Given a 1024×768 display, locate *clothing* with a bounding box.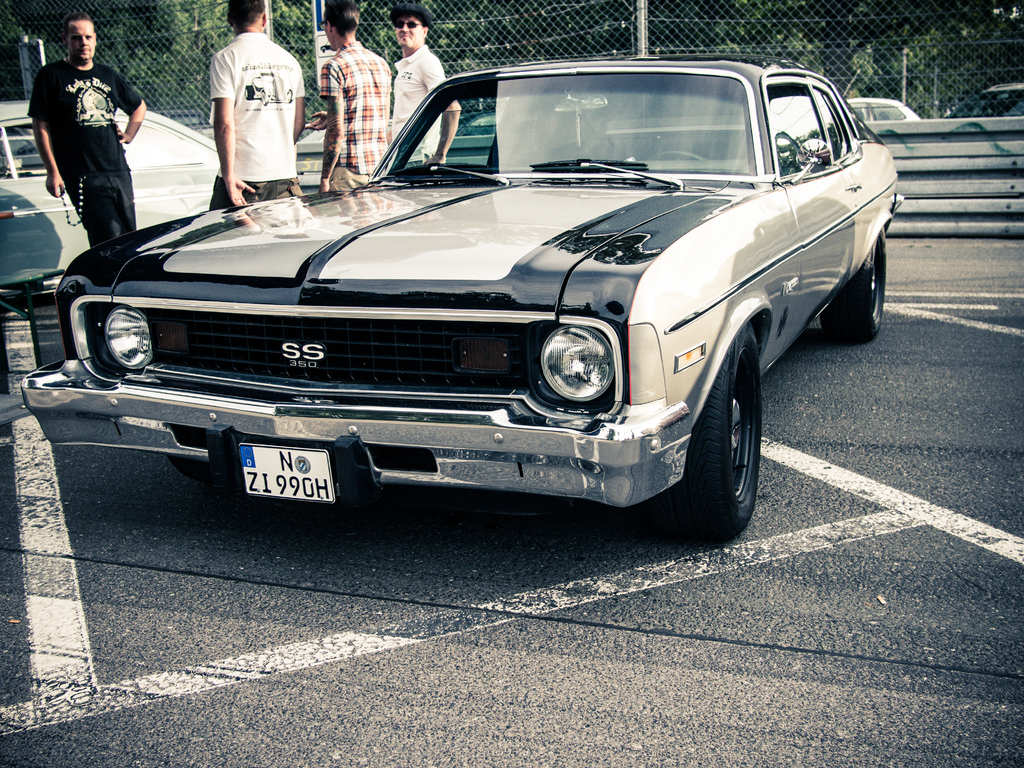
Located: (x1=24, y1=15, x2=143, y2=243).
